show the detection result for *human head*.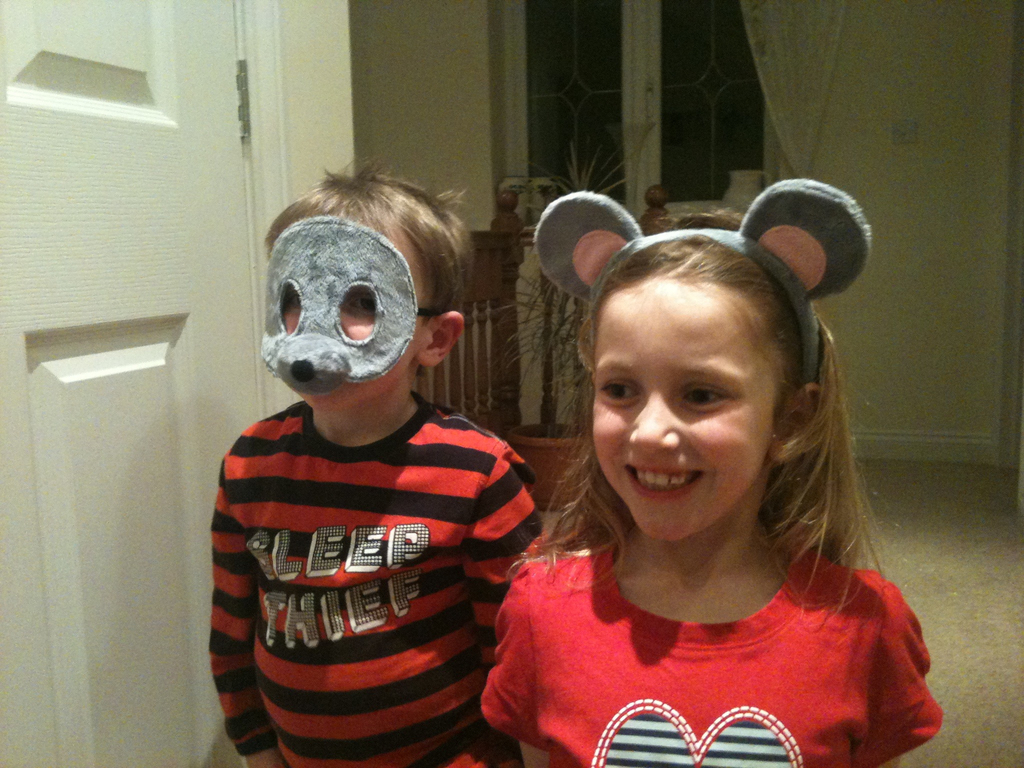
box(249, 192, 475, 447).
